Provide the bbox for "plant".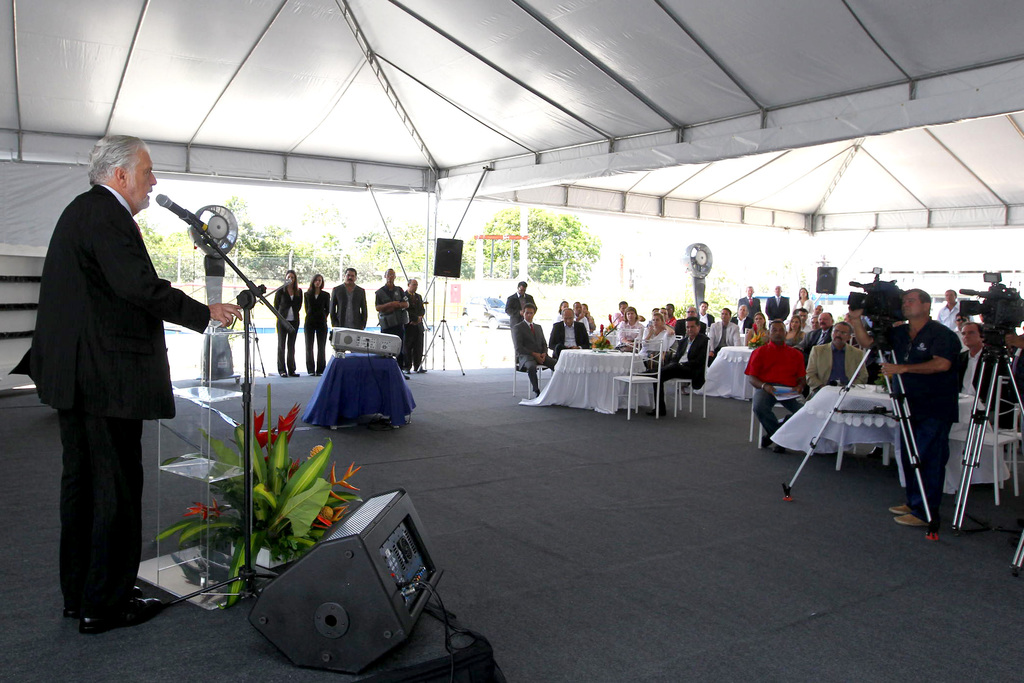
145, 400, 366, 610.
